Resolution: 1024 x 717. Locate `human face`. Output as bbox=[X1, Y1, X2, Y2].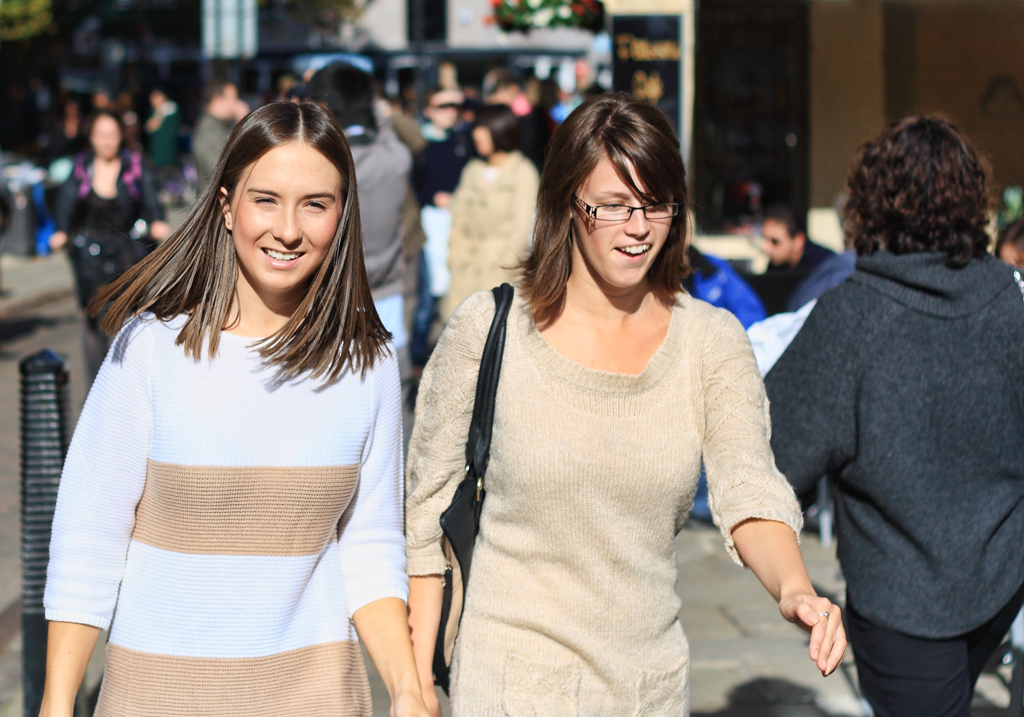
bbox=[220, 88, 234, 120].
